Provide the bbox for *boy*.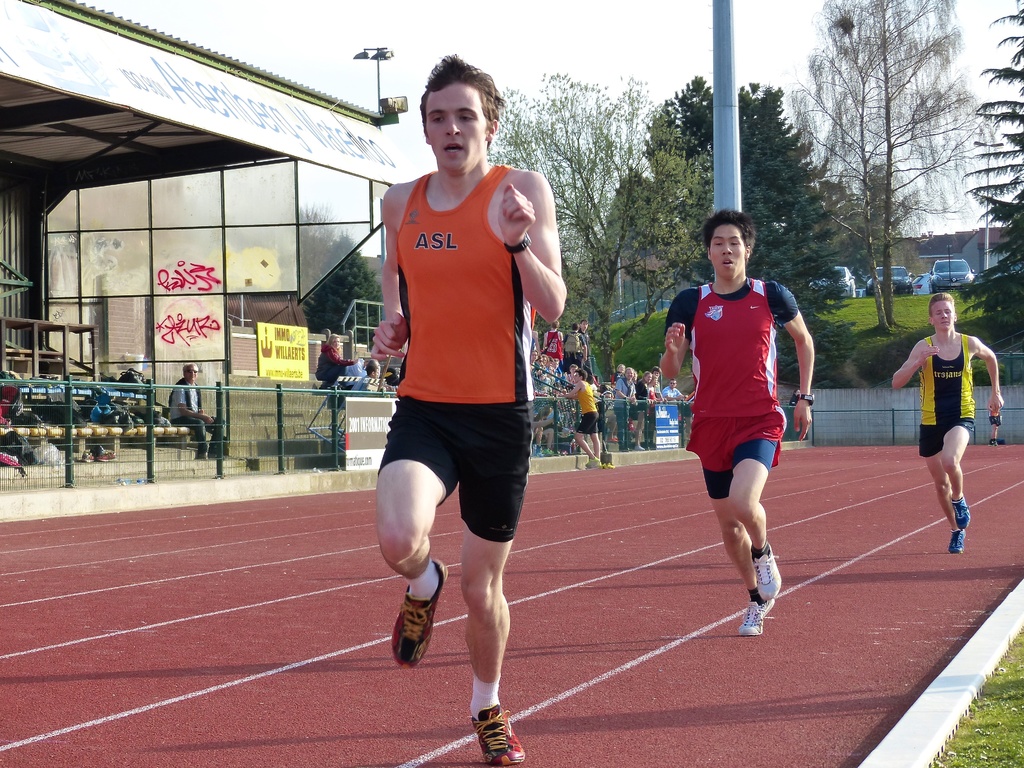
<region>659, 204, 831, 617</region>.
